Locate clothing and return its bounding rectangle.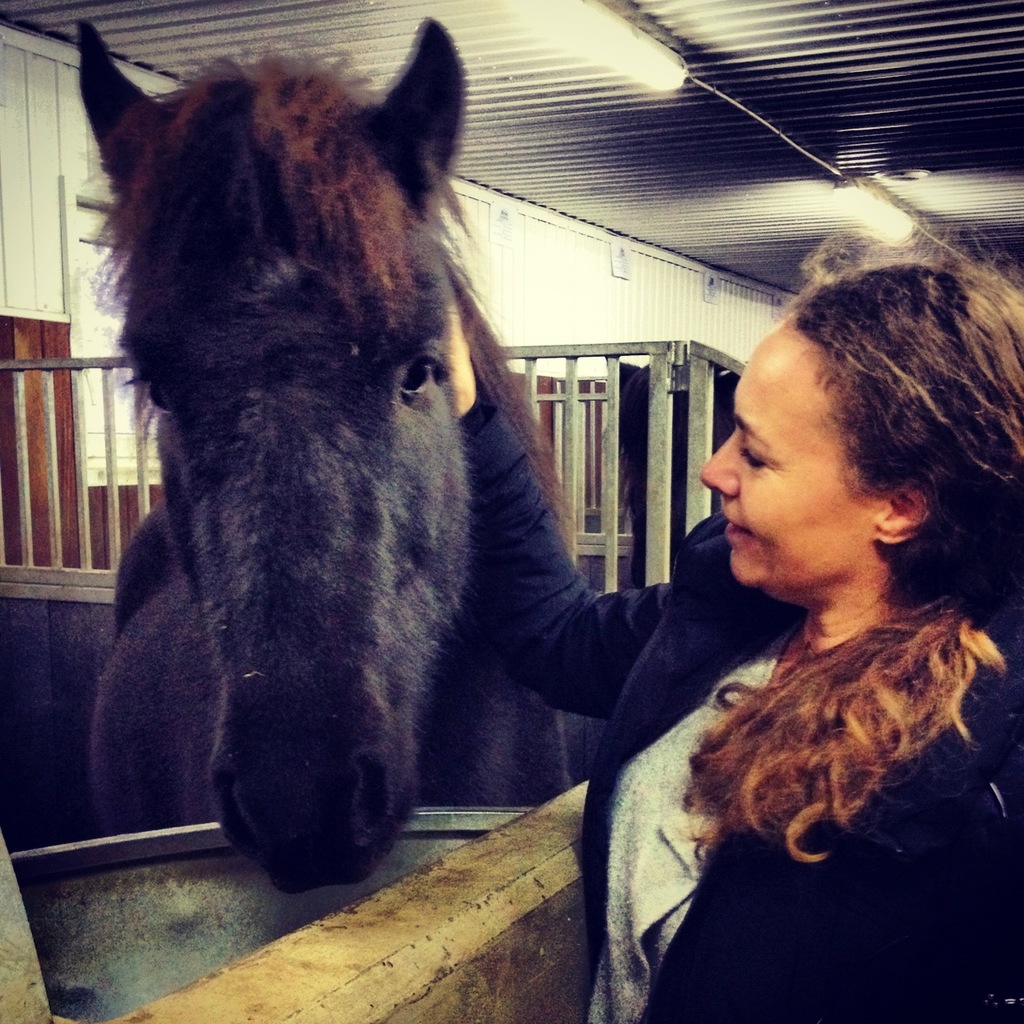
554:426:1021:983.
